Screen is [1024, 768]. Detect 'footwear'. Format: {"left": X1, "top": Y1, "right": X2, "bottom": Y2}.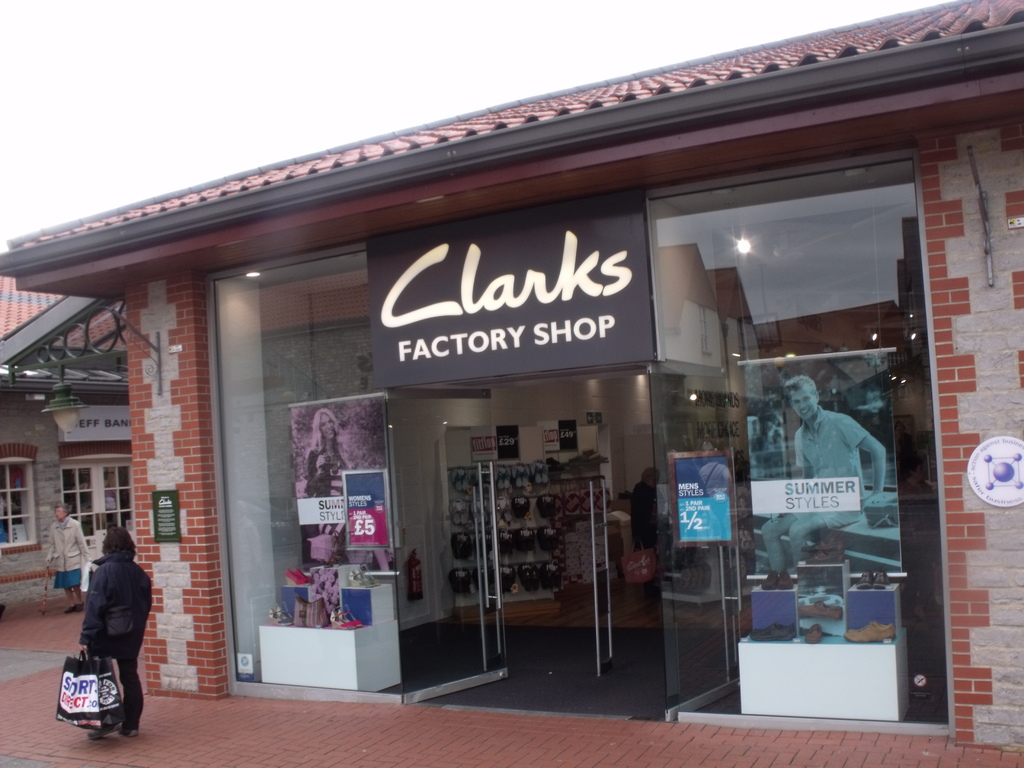
{"left": 805, "top": 550, "right": 843, "bottom": 565}.
